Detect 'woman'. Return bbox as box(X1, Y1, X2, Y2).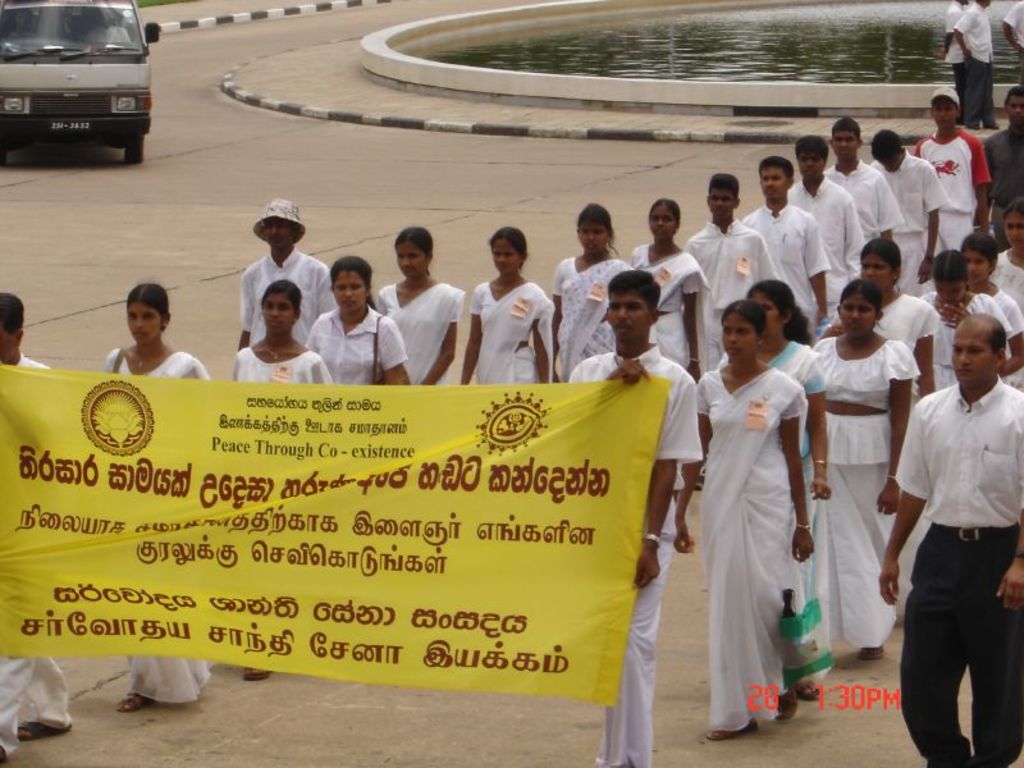
box(631, 201, 703, 372).
